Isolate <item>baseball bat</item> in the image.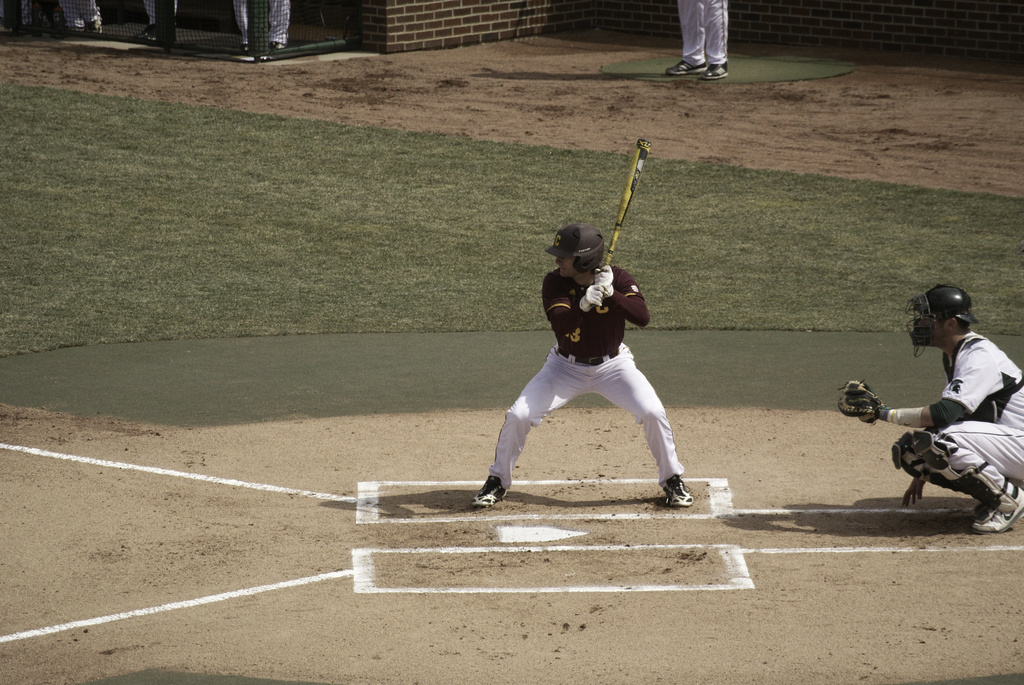
Isolated region: 589/137/648/308.
